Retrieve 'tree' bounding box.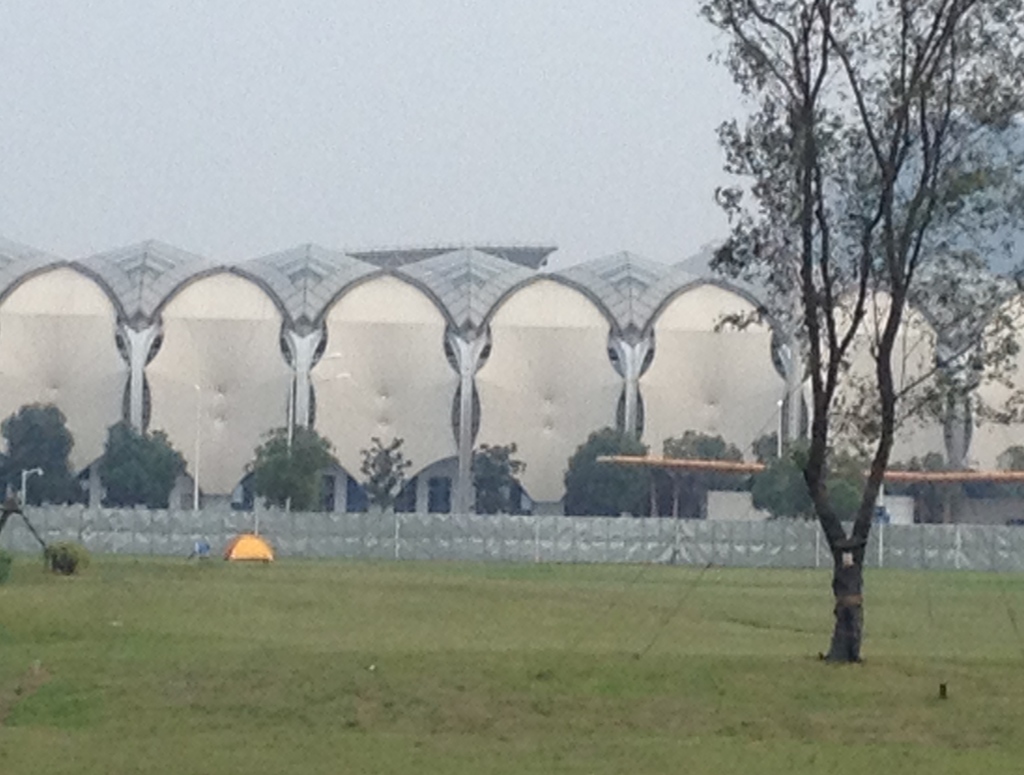
Bounding box: left=566, top=425, right=652, bottom=514.
